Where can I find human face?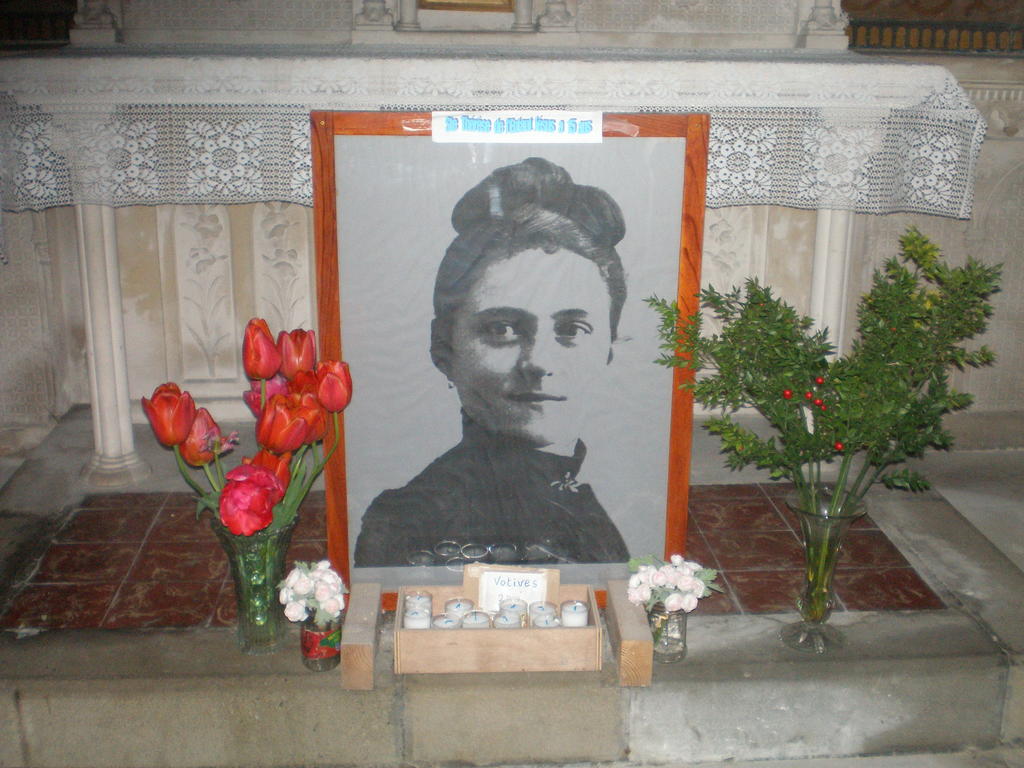
You can find it at 451/253/609/442.
